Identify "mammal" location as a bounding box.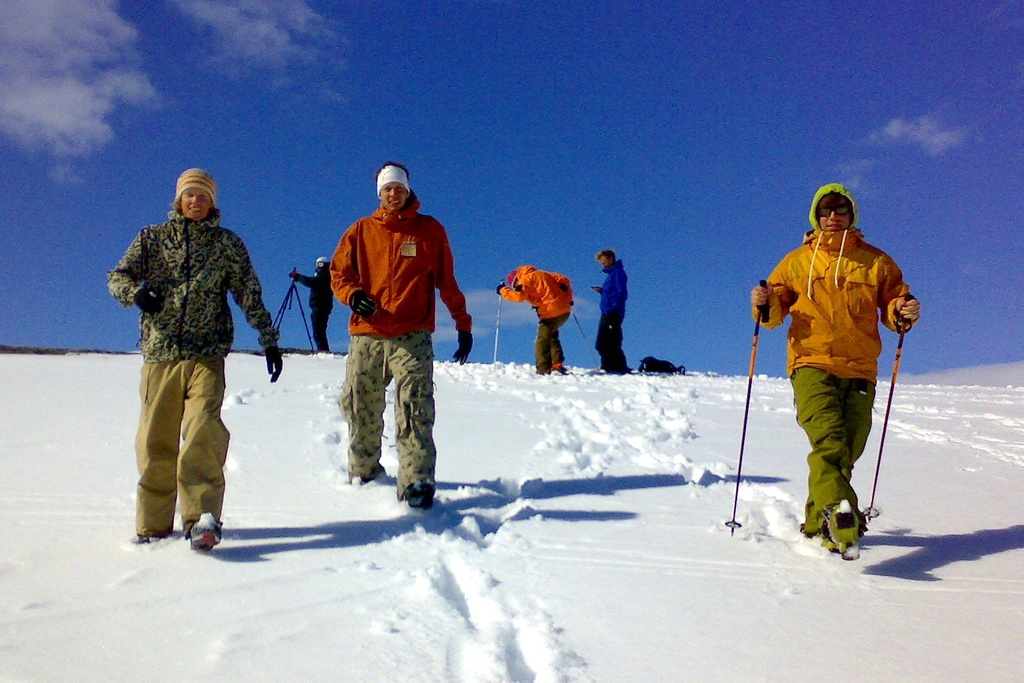
locate(332, 160, 475, 511).
